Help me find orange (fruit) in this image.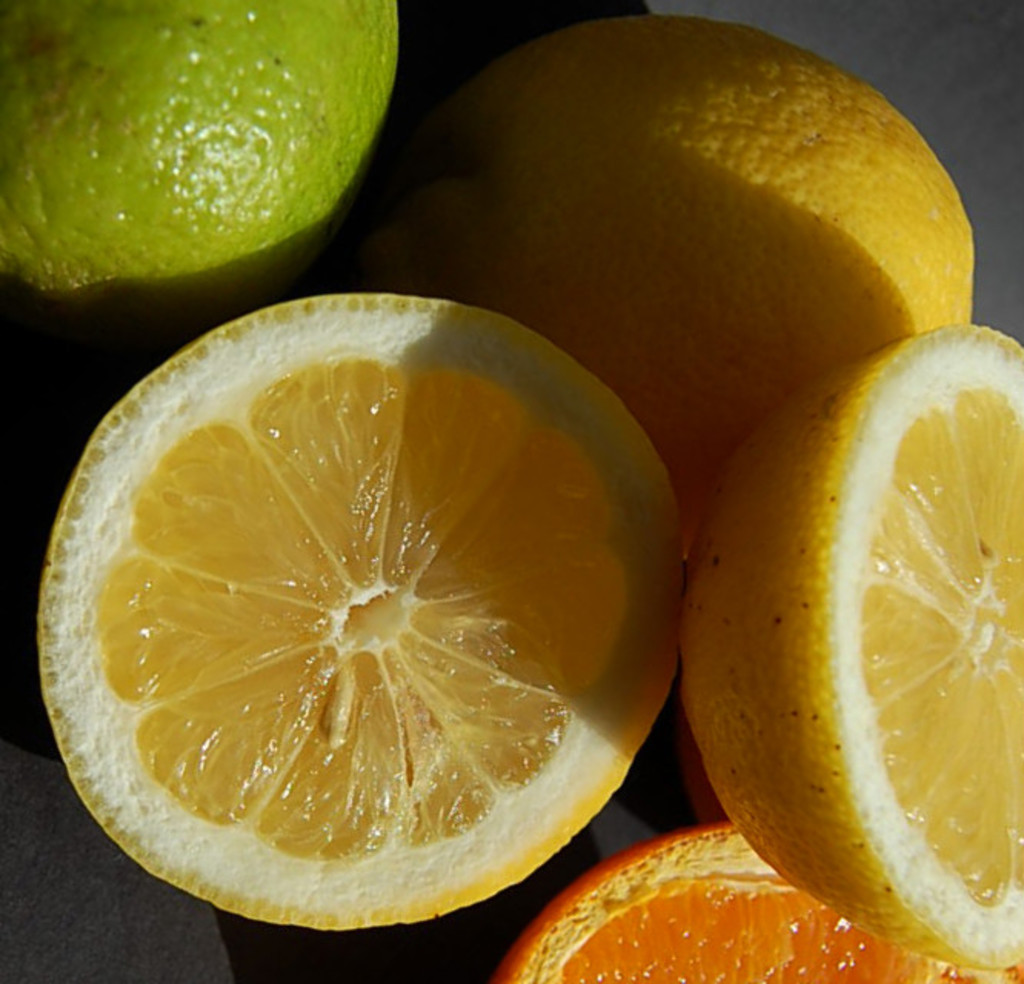
Found it: box(687, 317, 1022, 970).
